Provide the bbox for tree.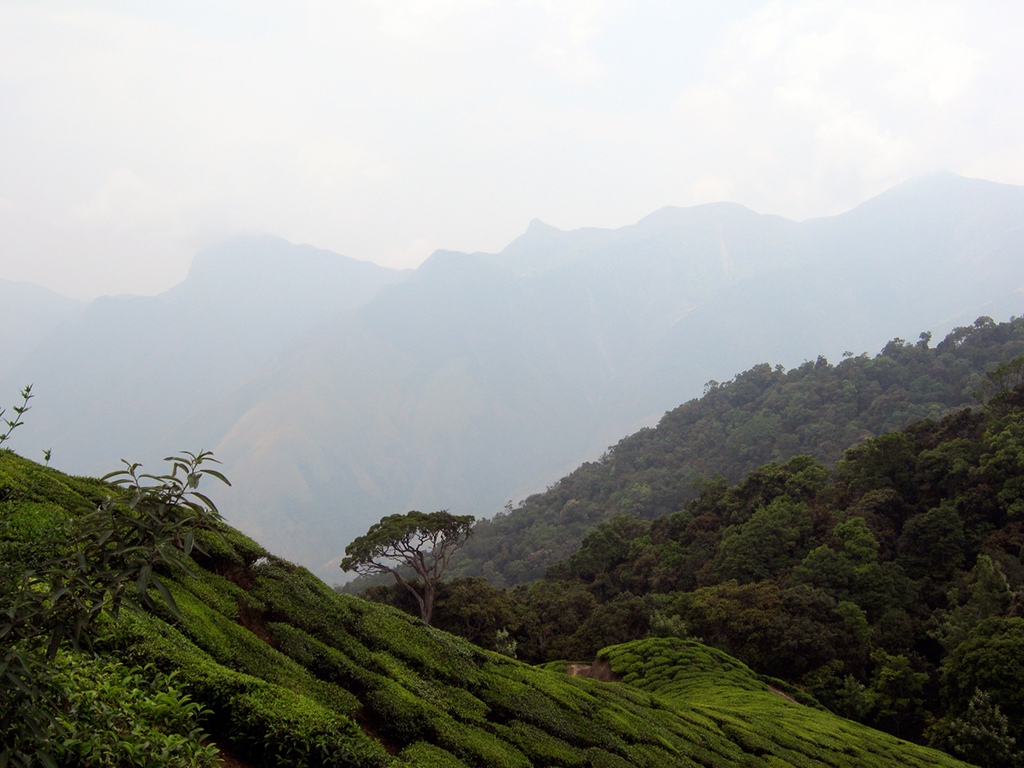
[left=952, top=565, right=1023, bottom=708].
